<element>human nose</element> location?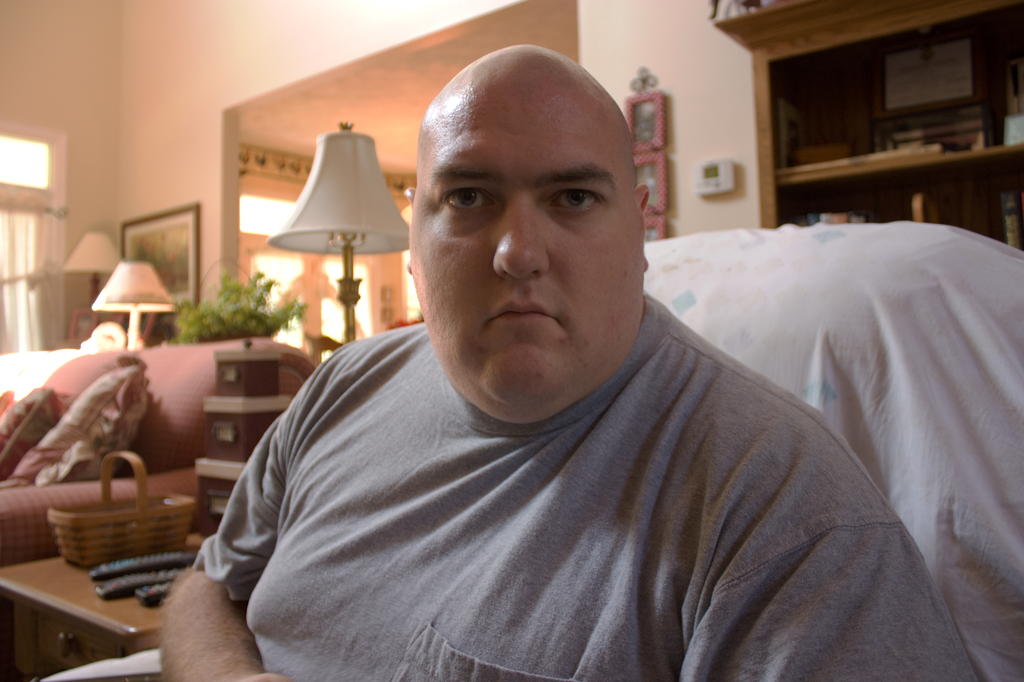
box(493, 190, 550, 283)
